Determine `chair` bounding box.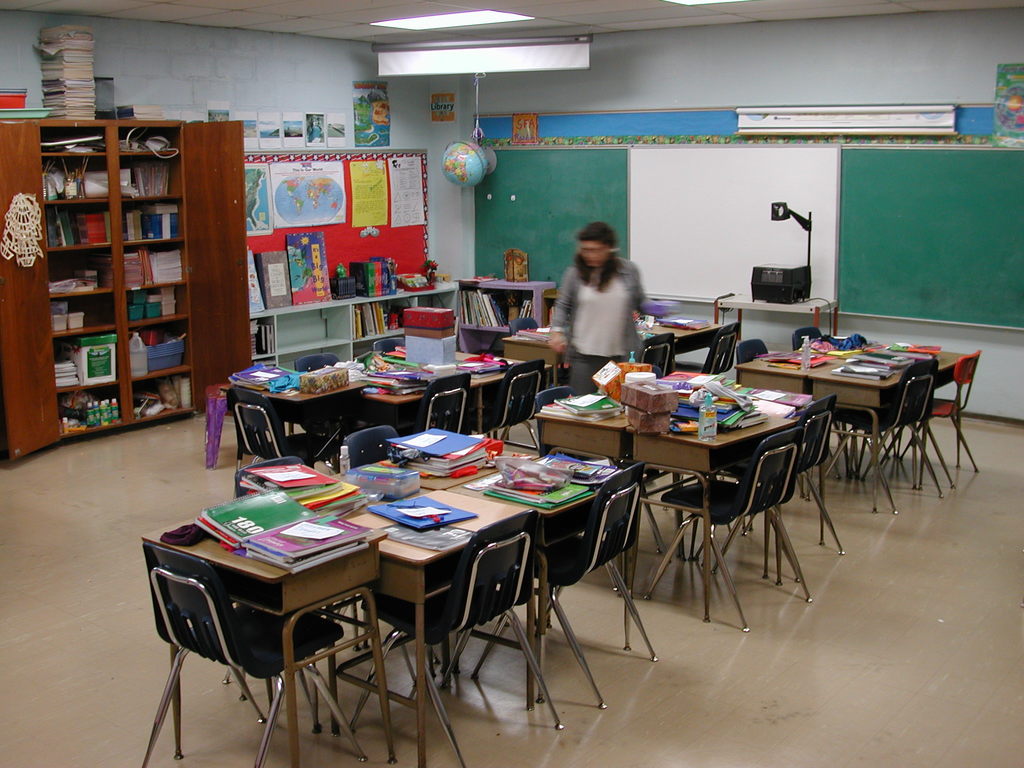
Determined: detection(222, 385, 335, 474).
